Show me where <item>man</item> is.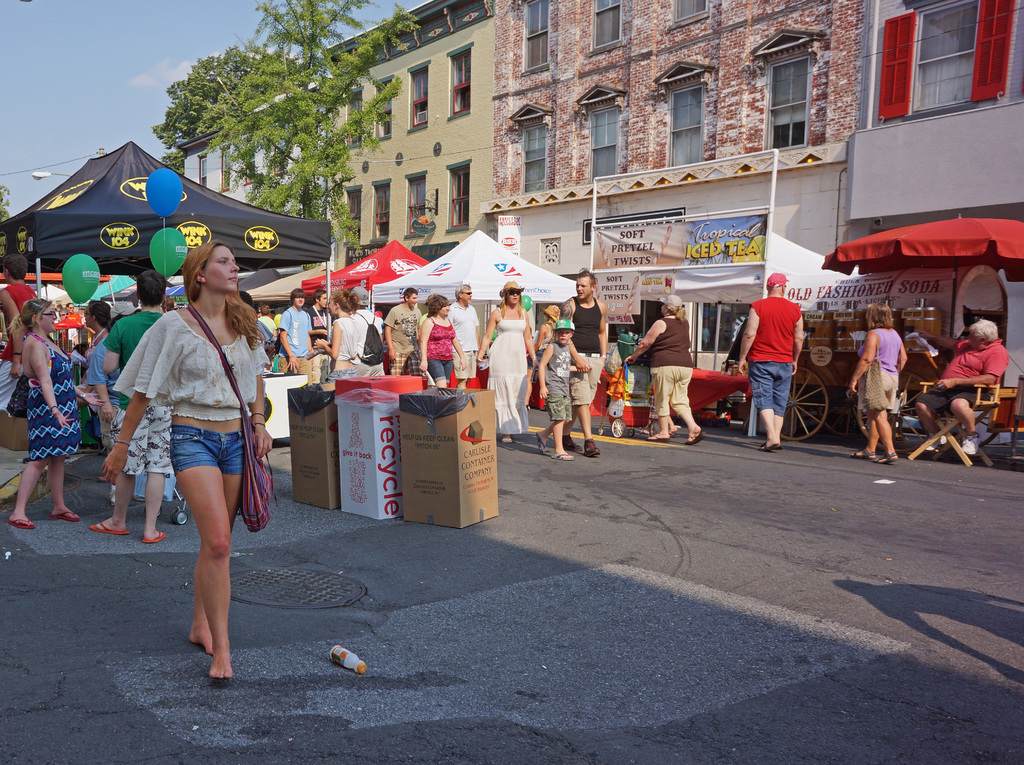
<item>man</item> is at x1=732 y1=266 x2=816 y2=447.
